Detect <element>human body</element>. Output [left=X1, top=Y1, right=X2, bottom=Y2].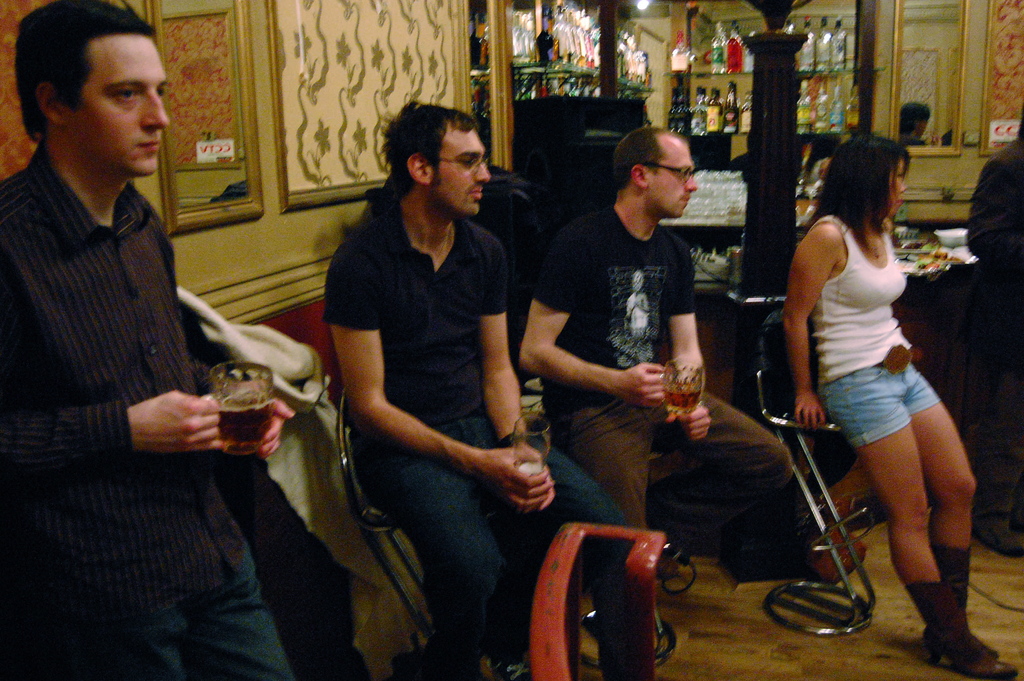
[left=960, top=110, right=1023, bottom=569].
